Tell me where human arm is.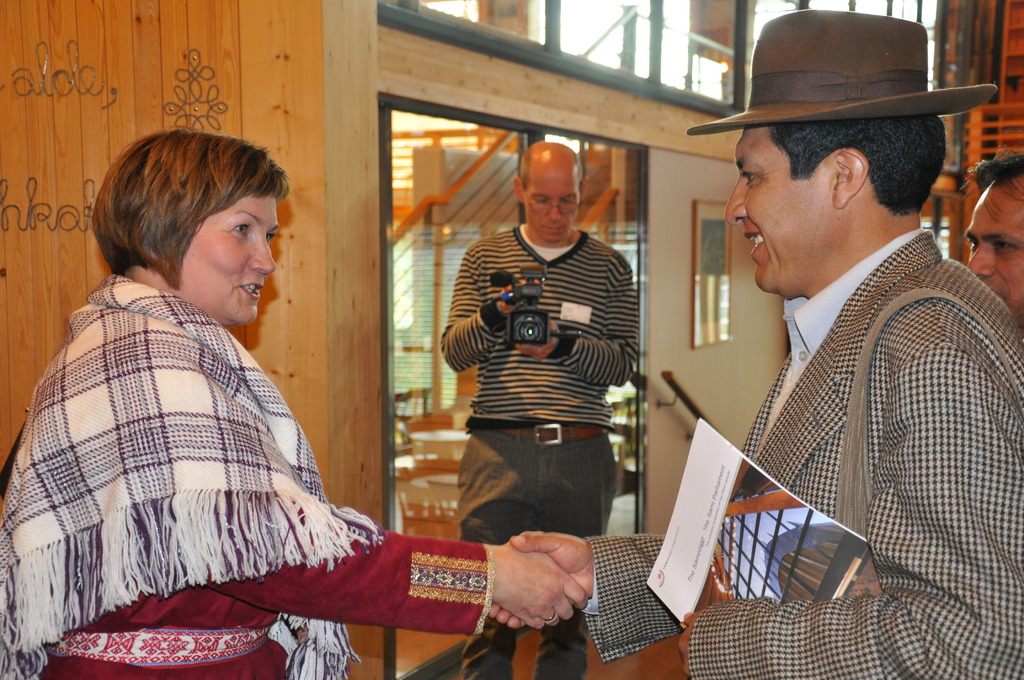
human arm is at region(449, 506, 692, 653).
